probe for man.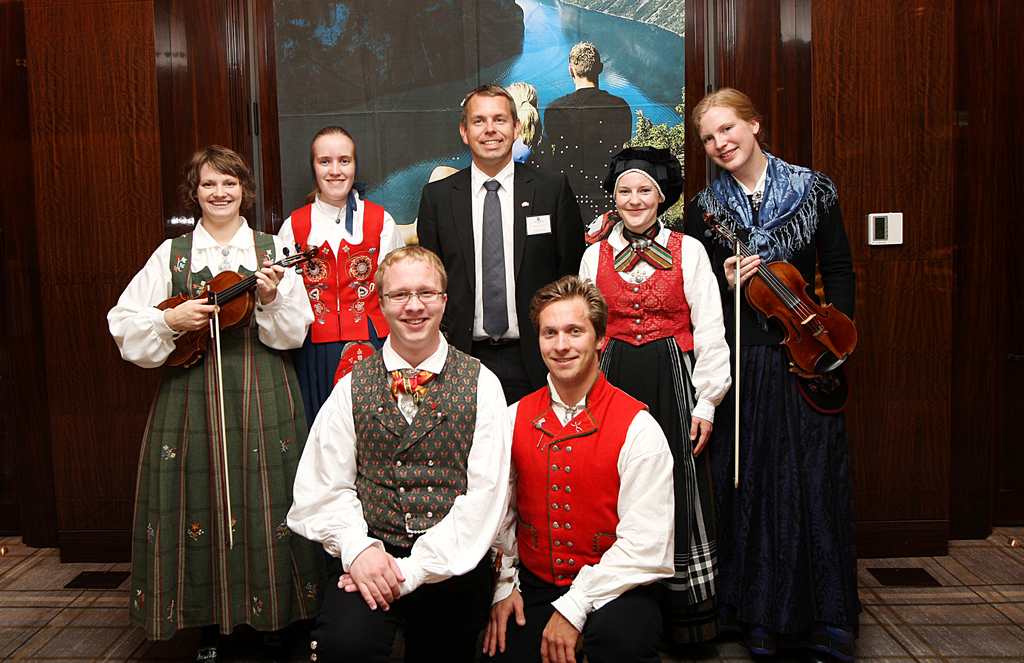
Probe result: l=551, t=43, r=632, b=234.
